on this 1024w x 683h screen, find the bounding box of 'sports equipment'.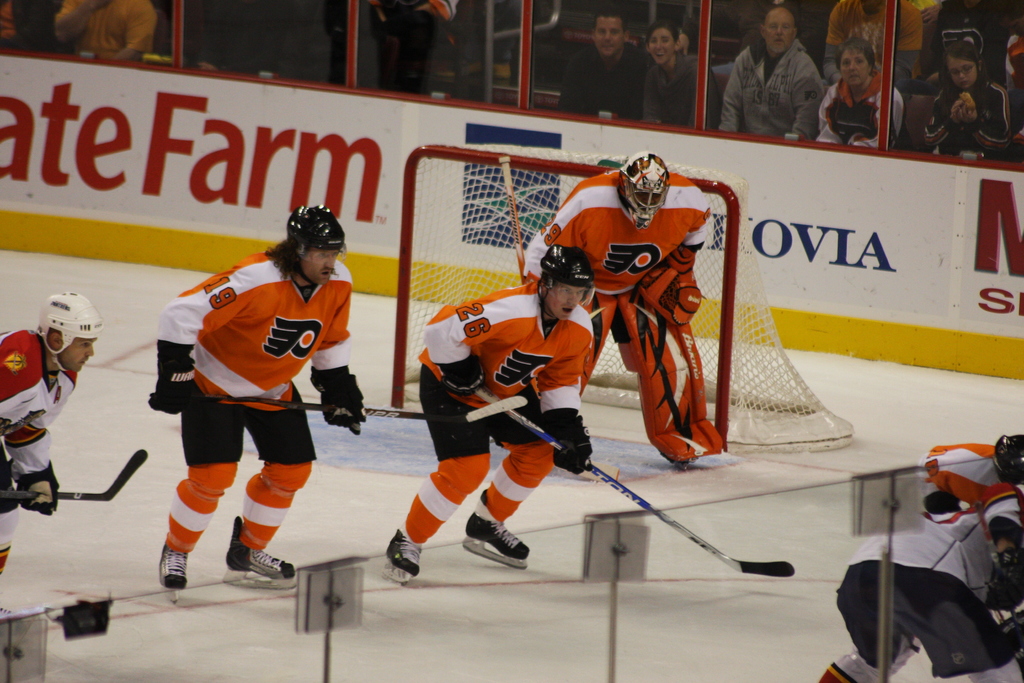
Bounding box: x1=148 y1=393 x2=425 y2=417.
